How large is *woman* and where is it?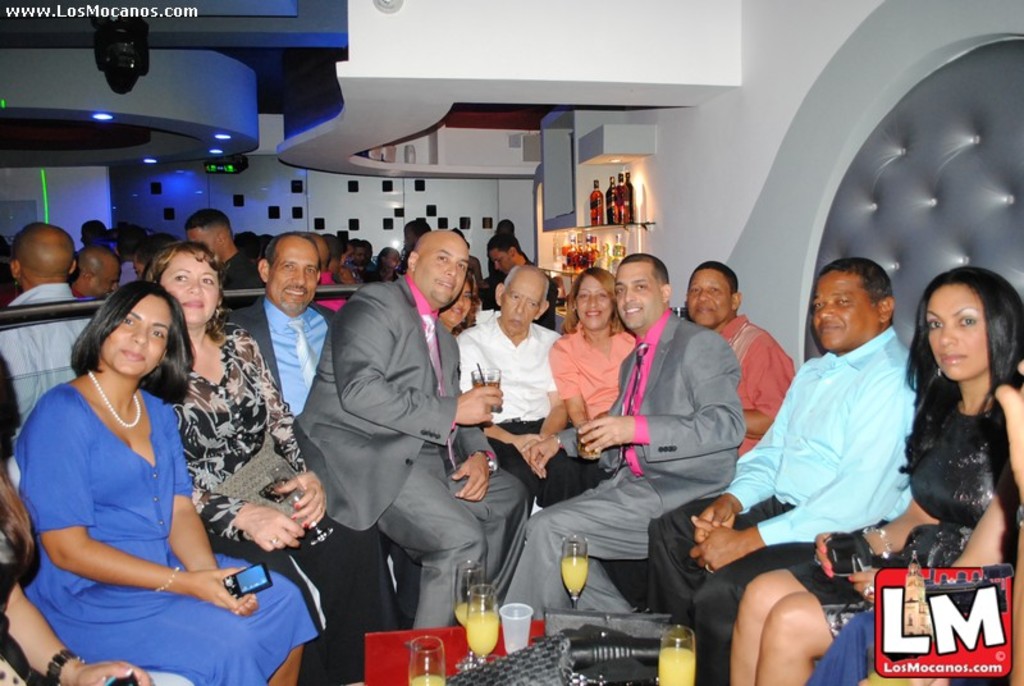
Bounding box: <bbox>550, 265, 641, 454</bbox>.
